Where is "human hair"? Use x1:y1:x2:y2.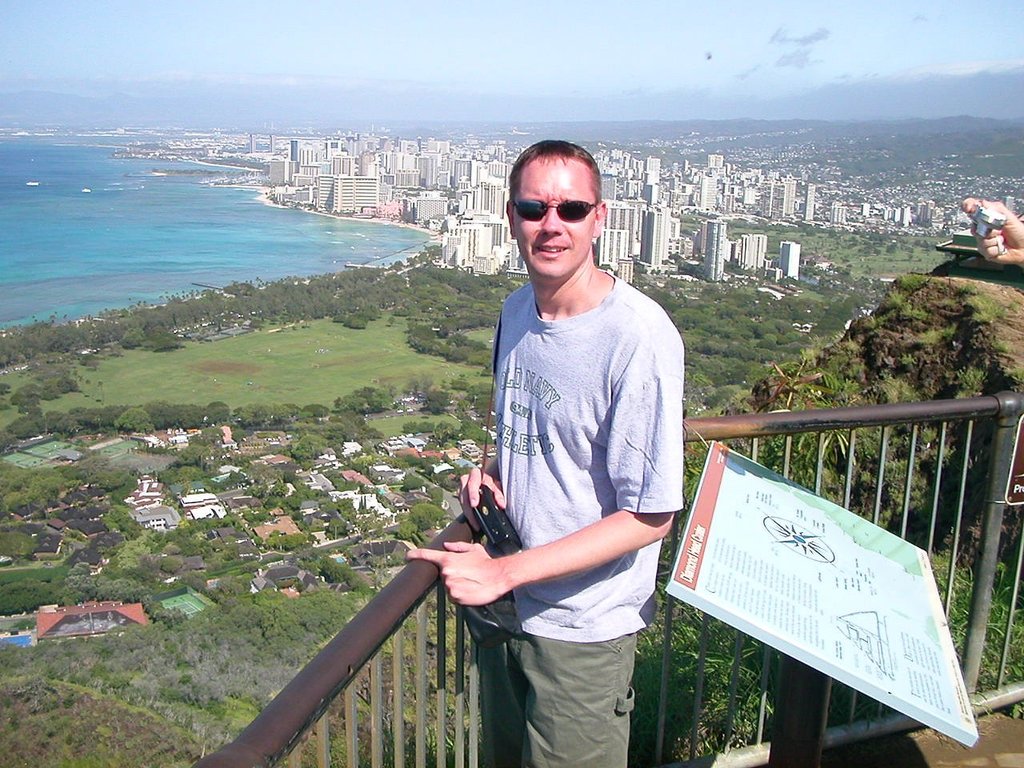
502:132:606:198.
